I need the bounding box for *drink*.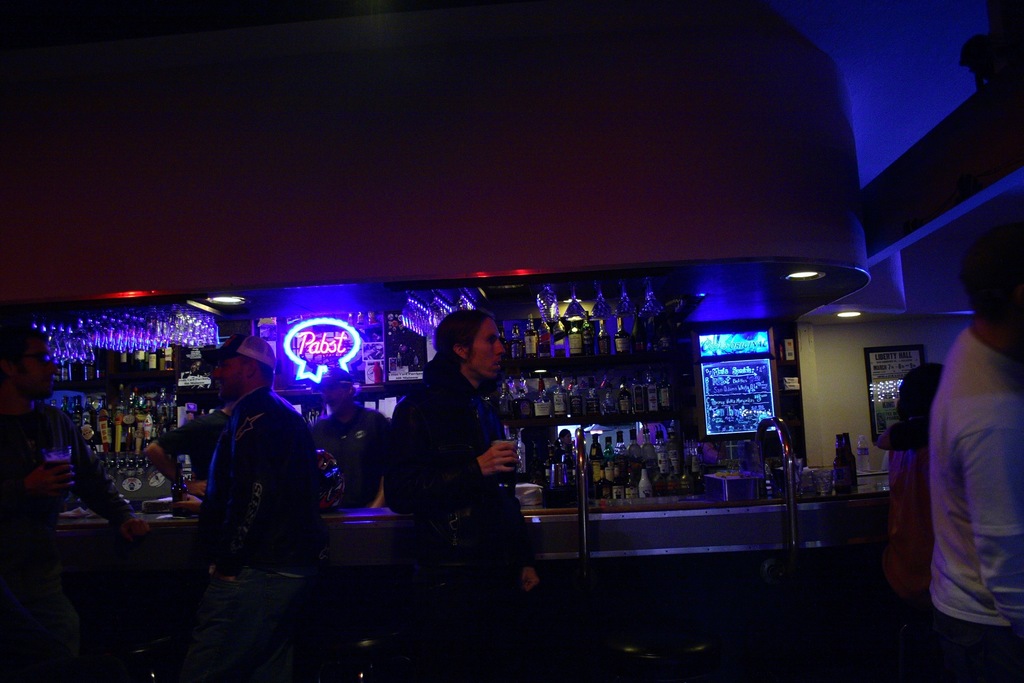
Here it is: select_region(510, 325, 518, 356).
